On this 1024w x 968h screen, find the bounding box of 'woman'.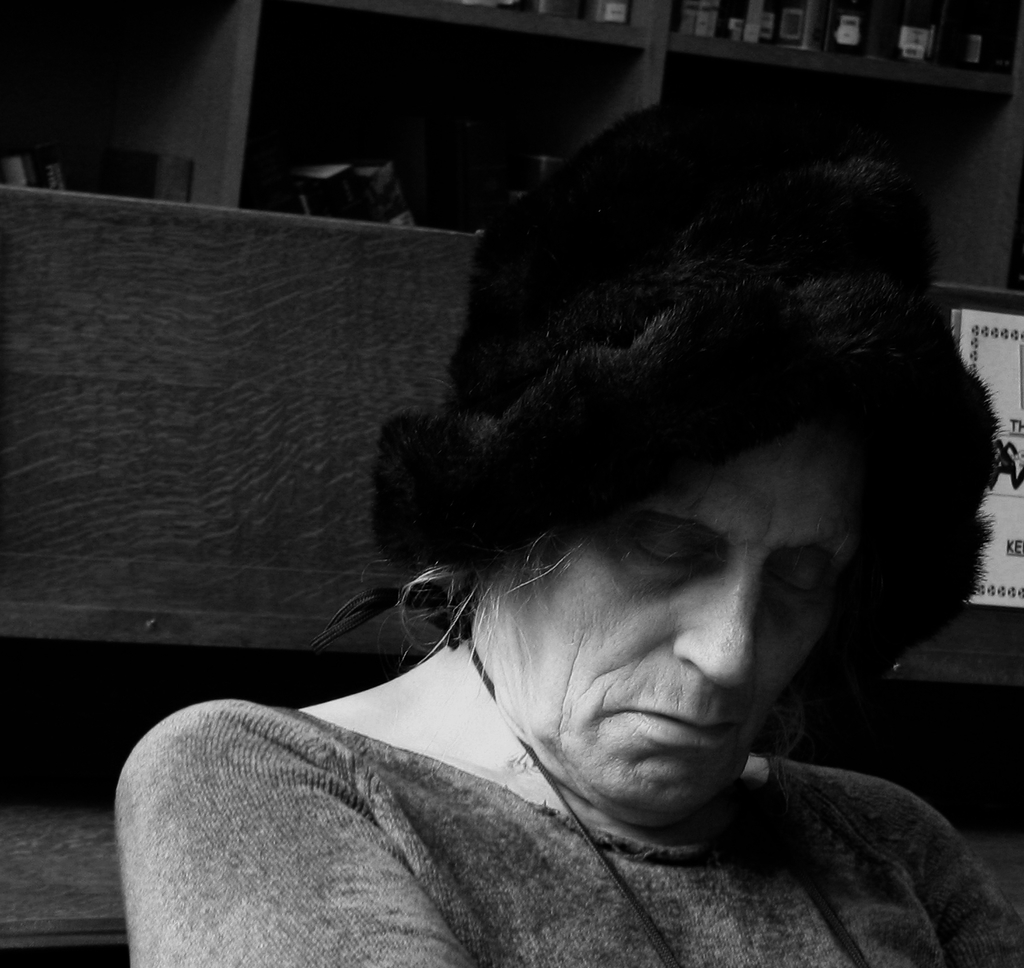
Bounding box: l=107, t=112, r=1023, b=951.
